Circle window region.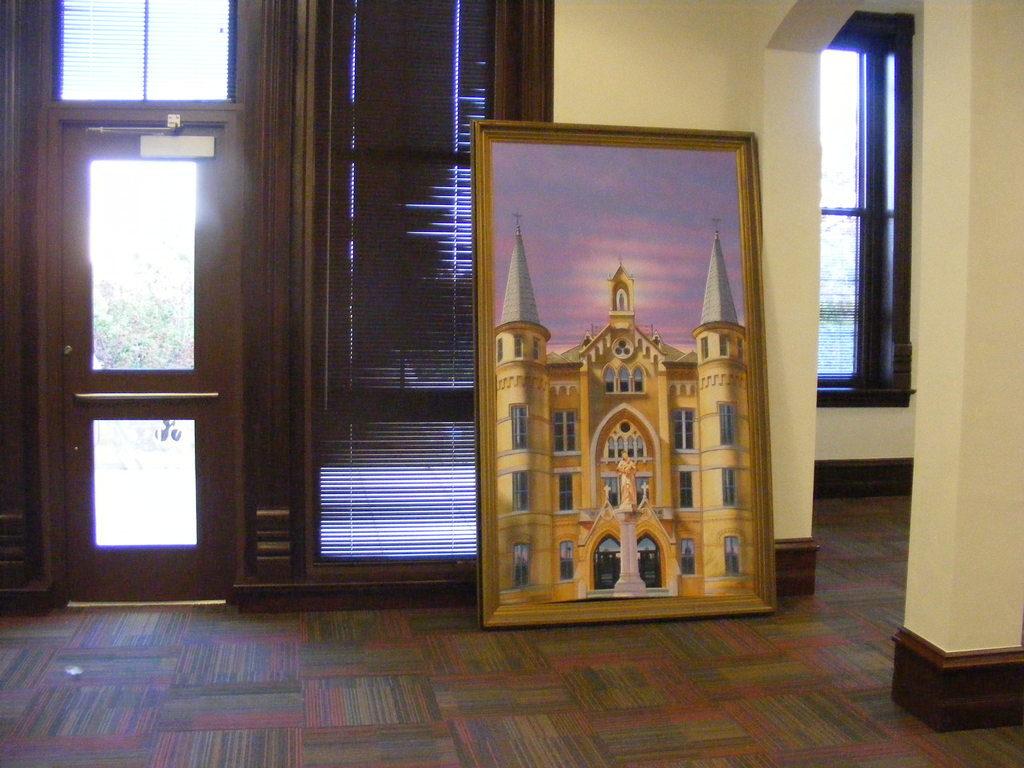
Region: {"x1": 513, "y1": 337, "x2": 522, "y2": 360}.
